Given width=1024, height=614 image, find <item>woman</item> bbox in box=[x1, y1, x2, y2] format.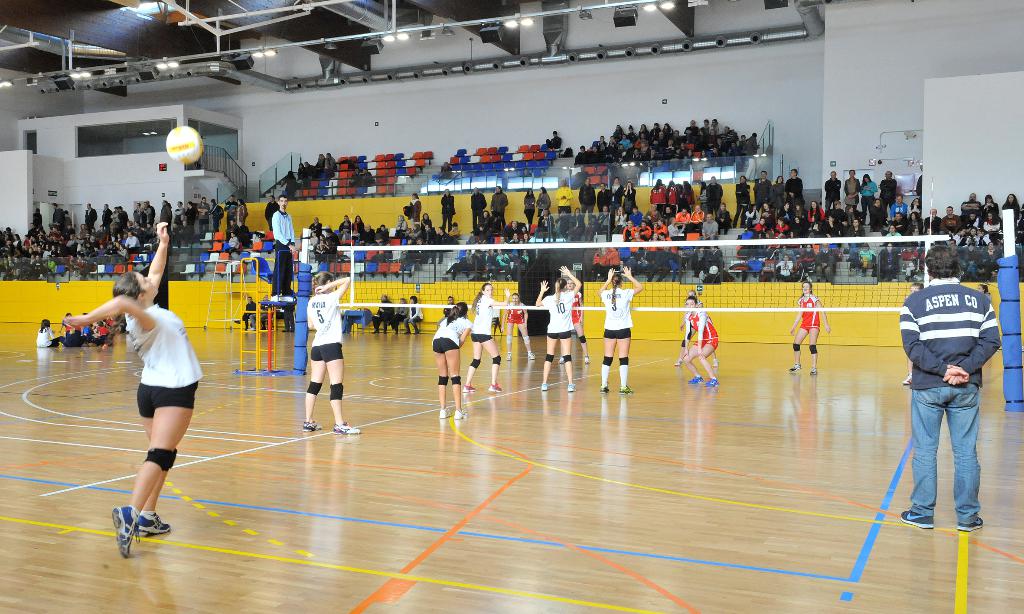
box=[979, 208, 1004, 234].
